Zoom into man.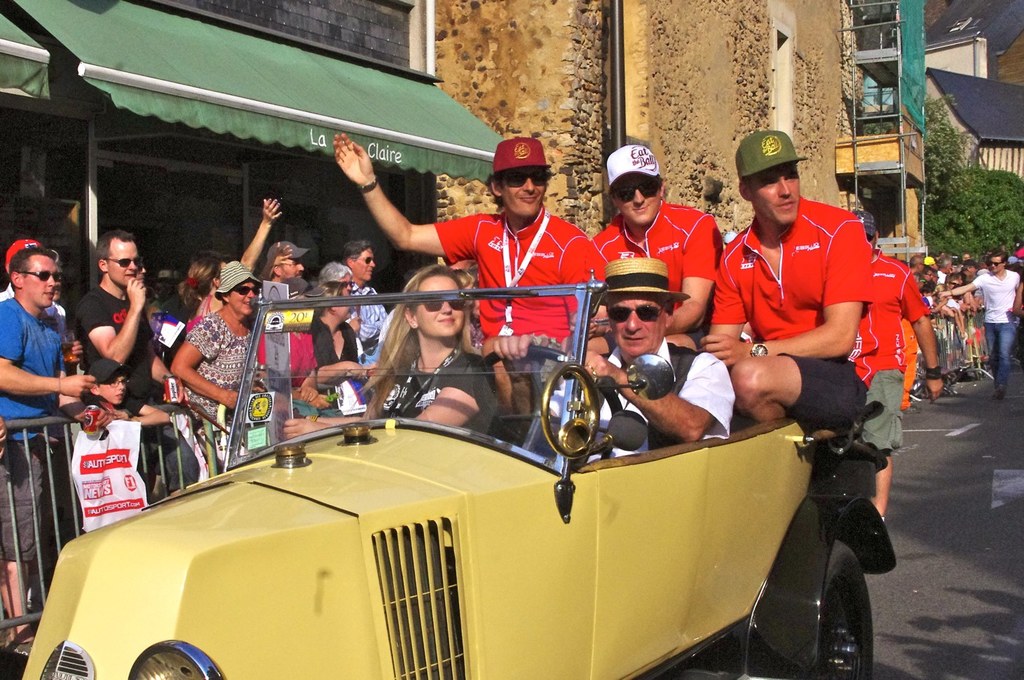
Zoom target: crop(495, 253, 739, 467).
